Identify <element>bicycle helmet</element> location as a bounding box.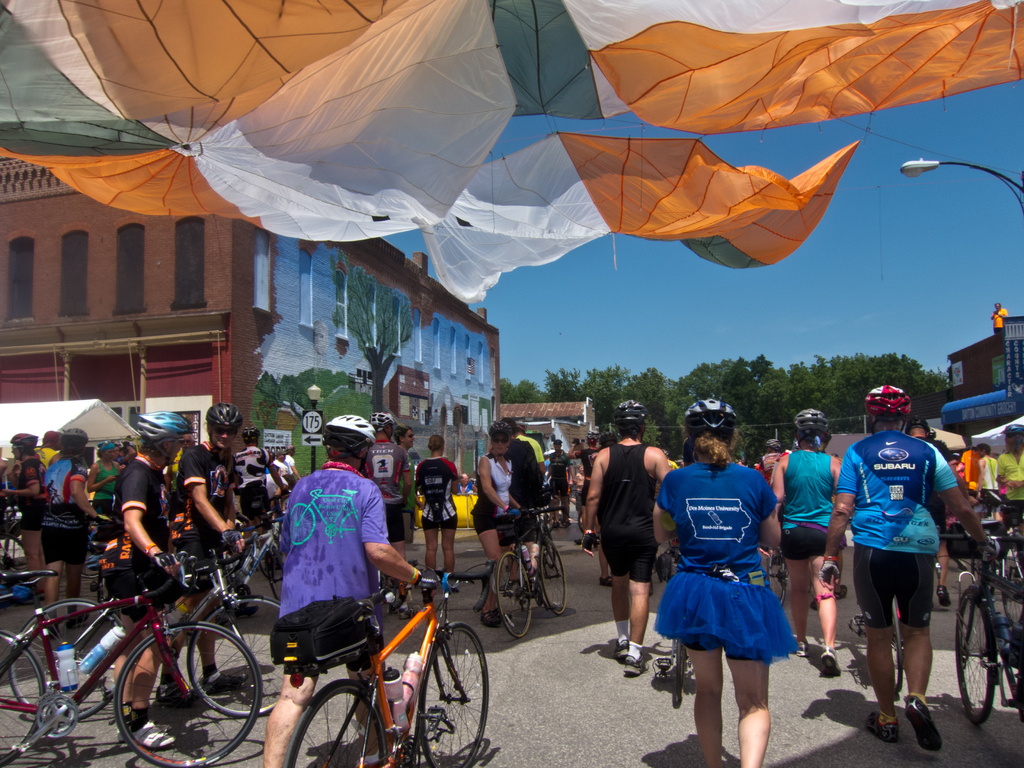
Rect(588, 429, 602, 441).
